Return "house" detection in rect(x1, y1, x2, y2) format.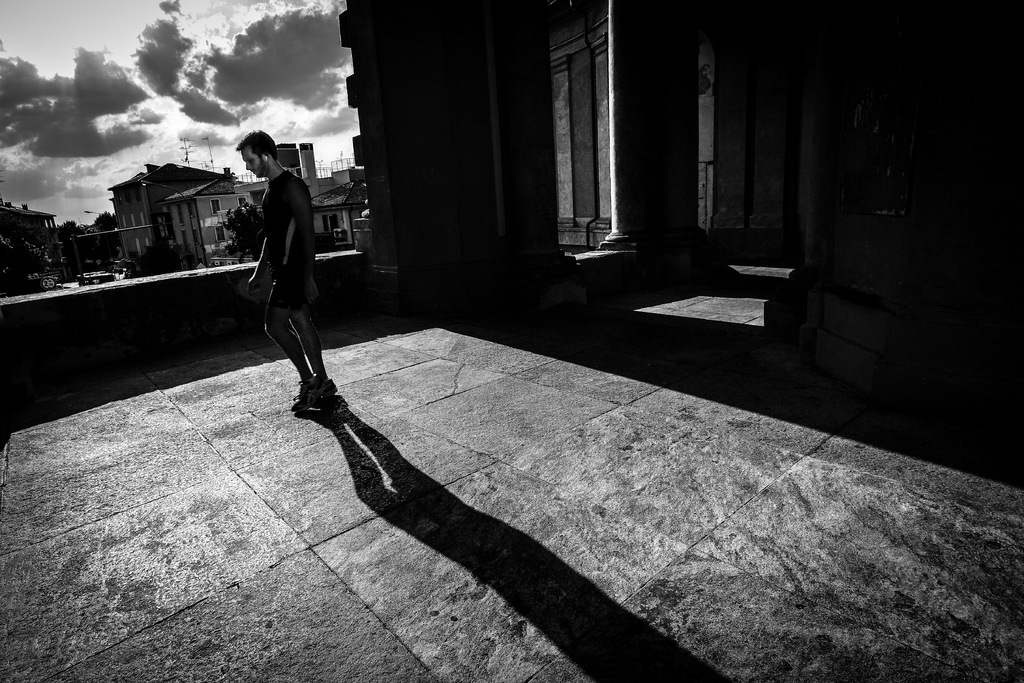
rect(310, 172, 372, 243).
